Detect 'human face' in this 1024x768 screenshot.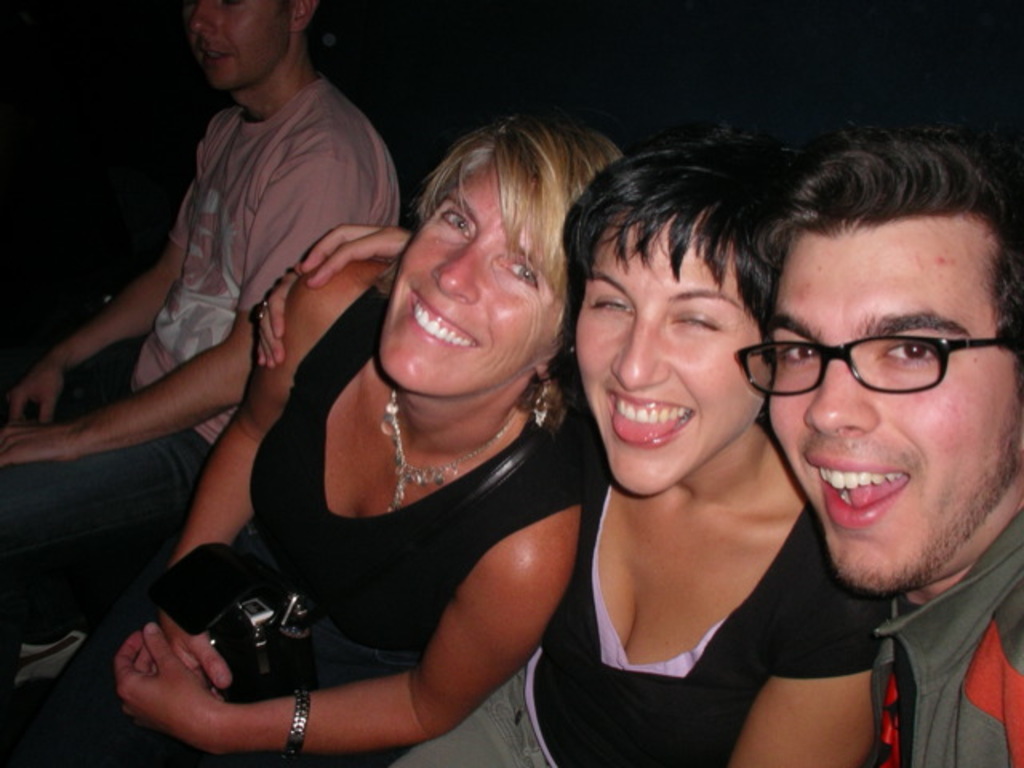
Detection: BBox(770, 224, 1022, 595).
